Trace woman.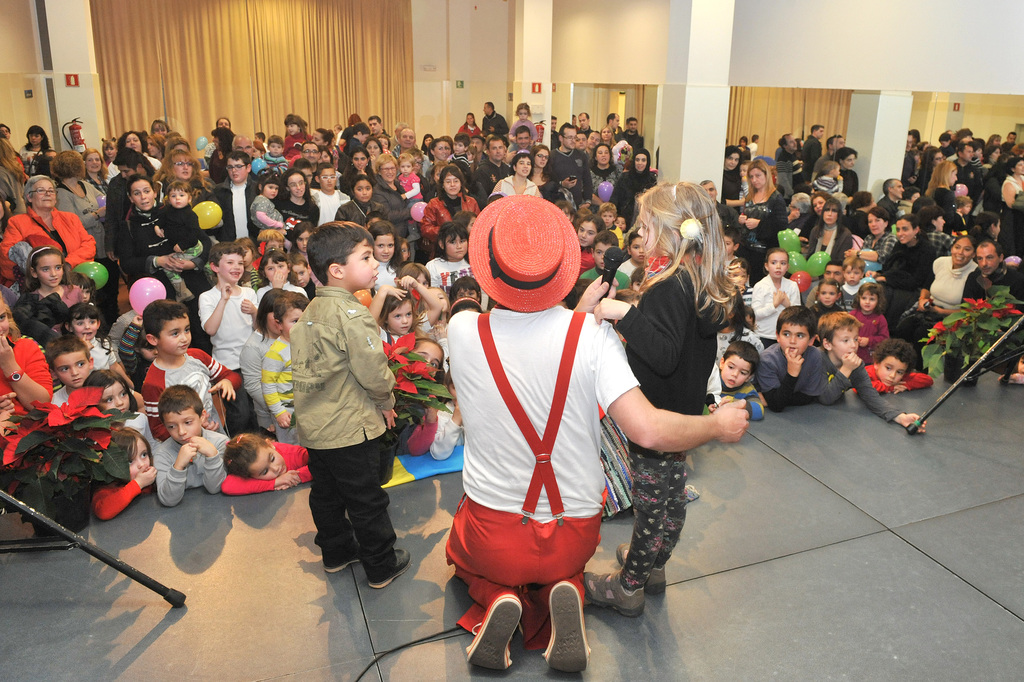
Traced to [152, 147, 206, 203].
